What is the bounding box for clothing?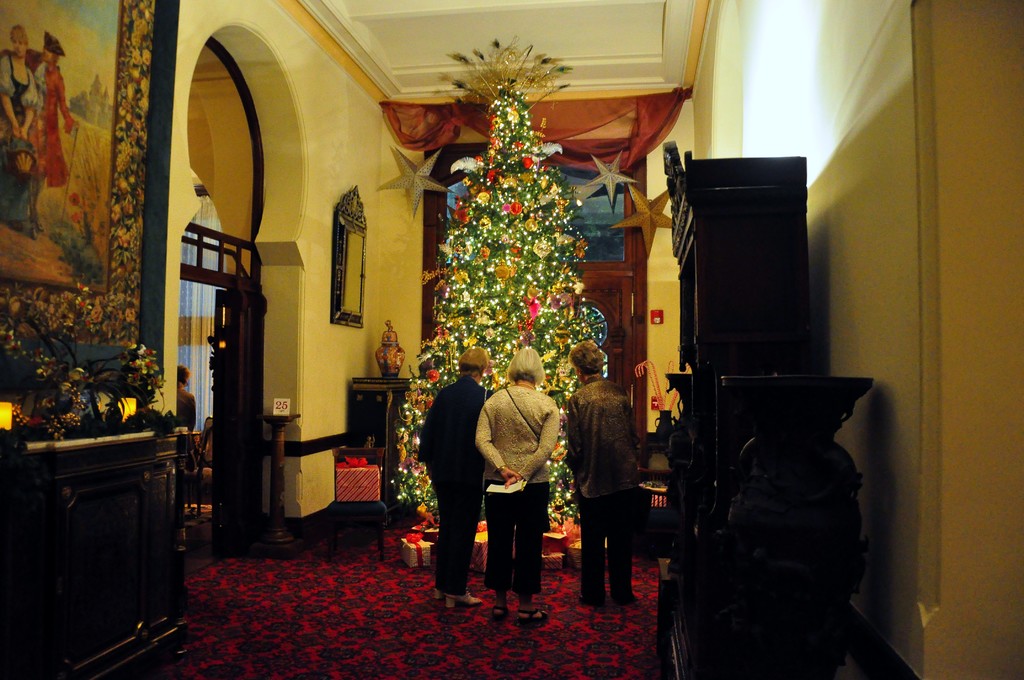
crop(472, 364, 565, 592).
